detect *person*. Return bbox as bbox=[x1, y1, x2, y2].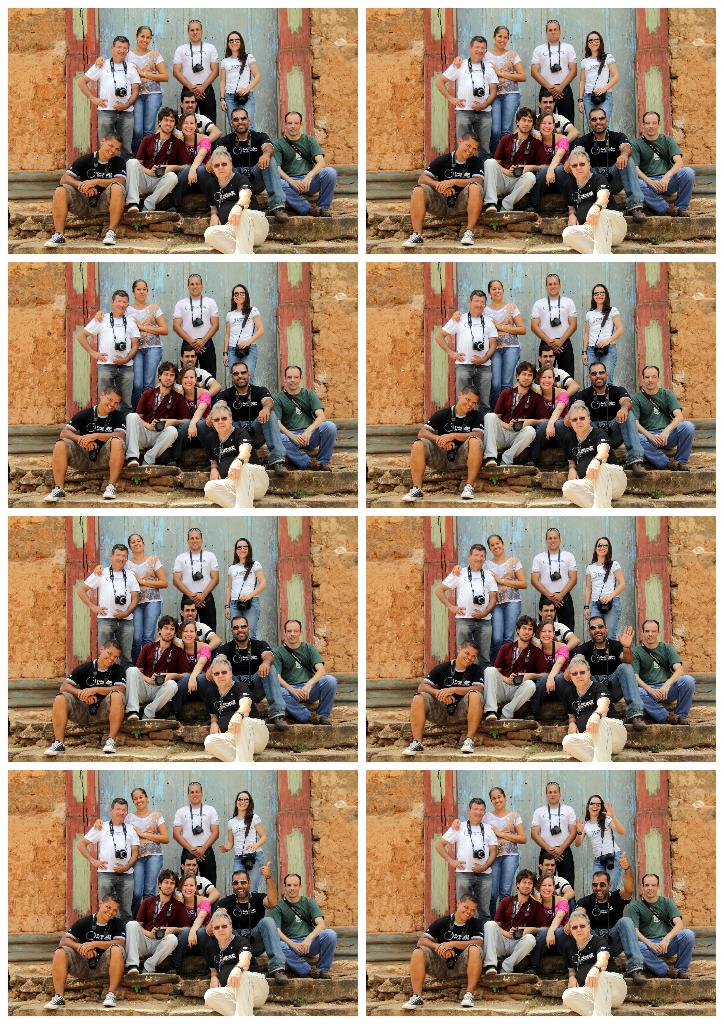
bbox=[563, 649, 623, 763].
